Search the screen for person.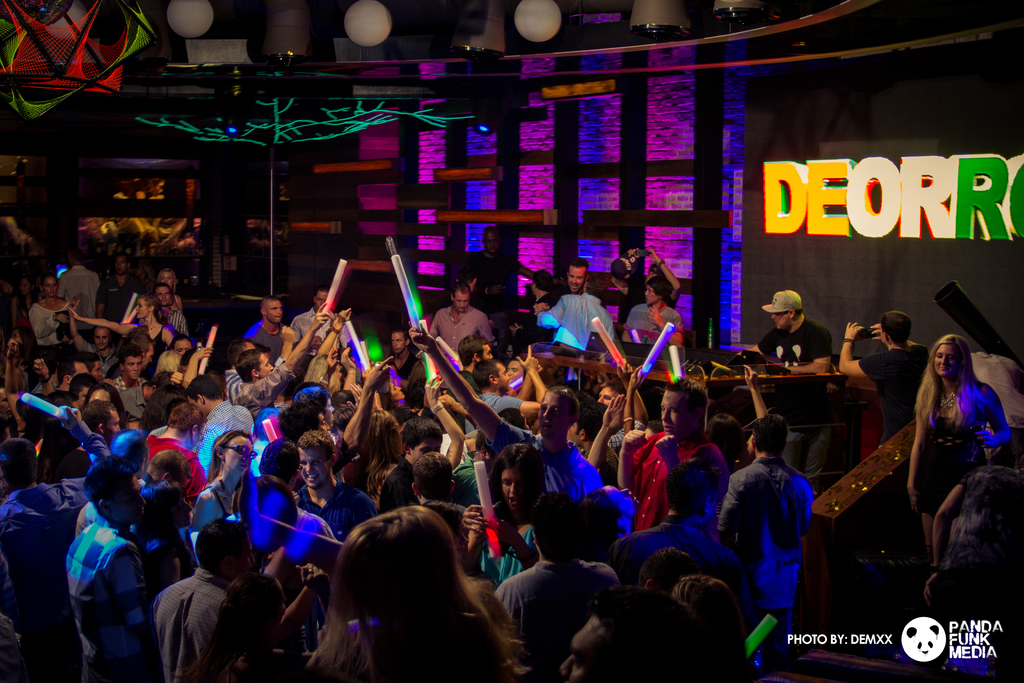
Found at [77,343,111,384].
